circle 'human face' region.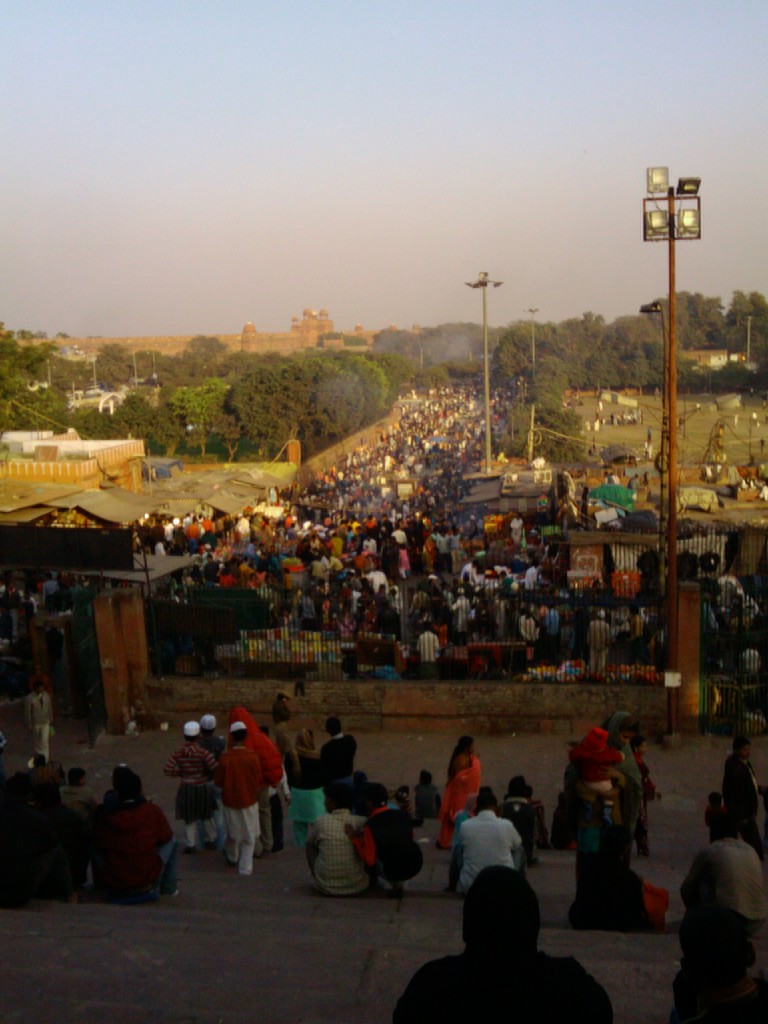
Region: BBox(742, 745, 751, 761).
